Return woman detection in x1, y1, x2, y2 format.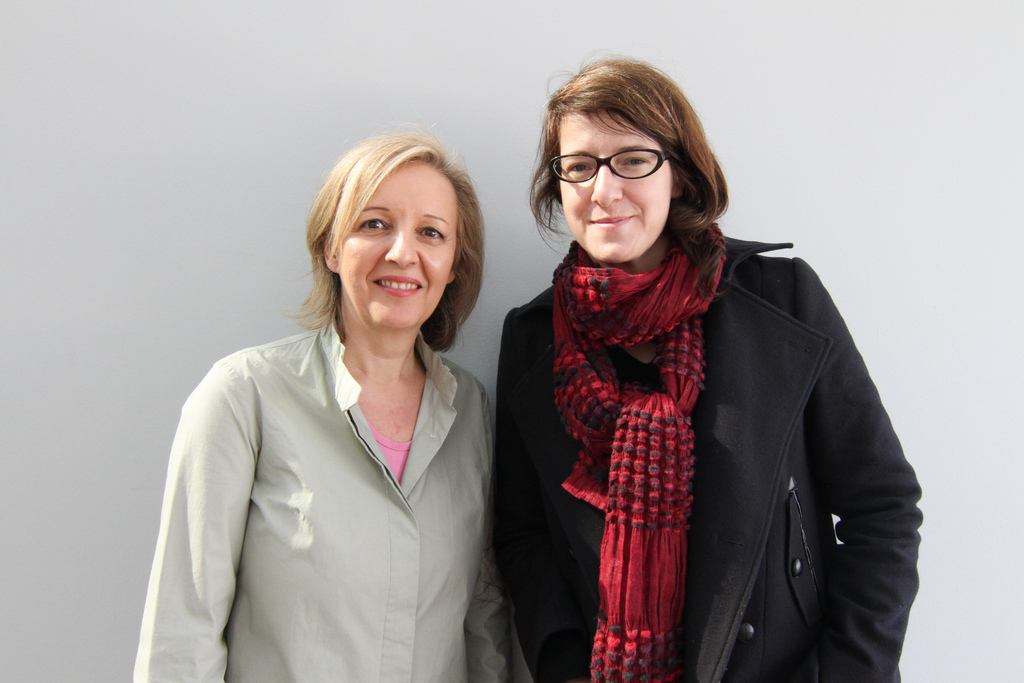
147, 128, 511, 679.
